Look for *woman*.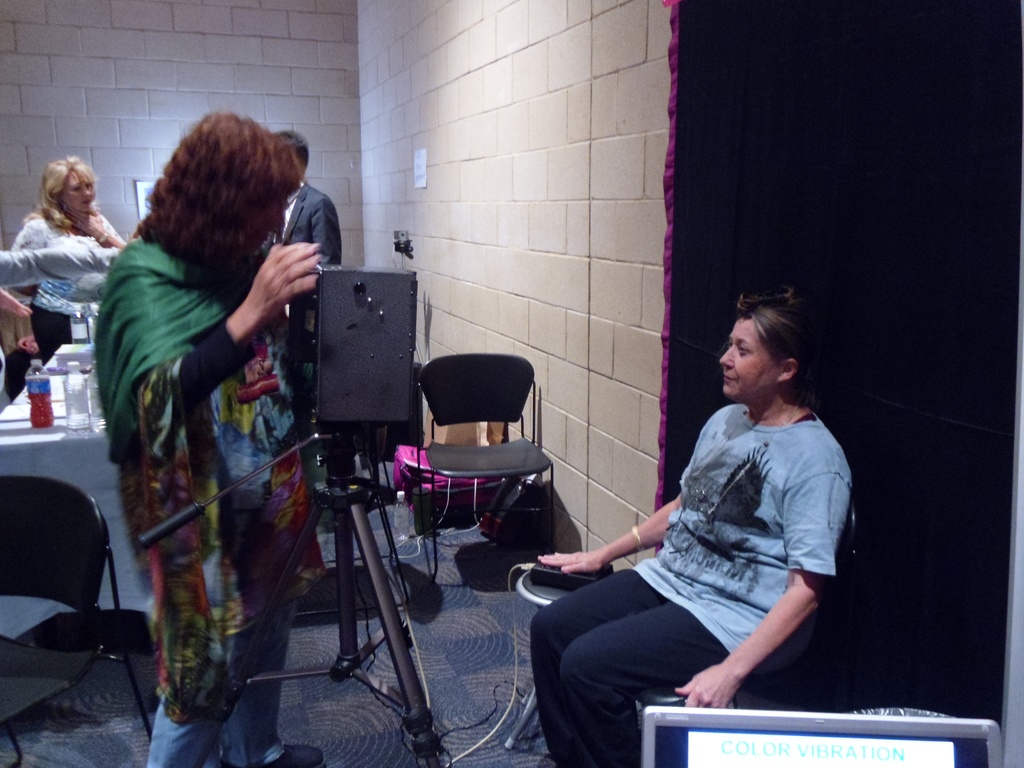
Found: <bbox>0, 152, 125, 358</bbox>.
